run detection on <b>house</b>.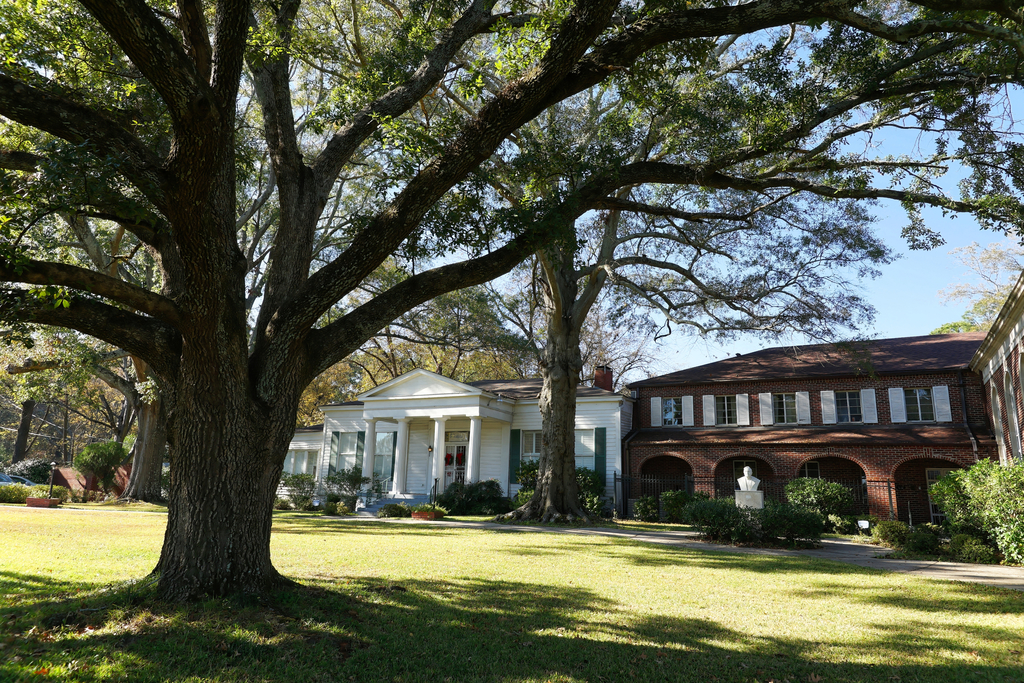
Result: [274, 361, 618, 529].
